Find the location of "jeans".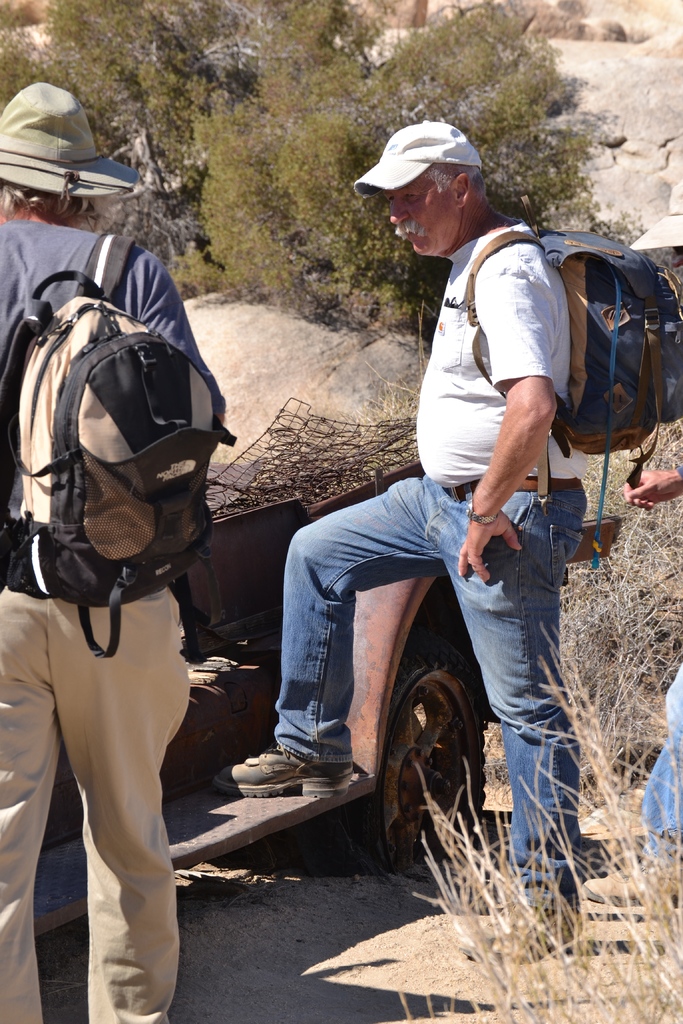
Location: BBox(640, 669, 682, 872).
